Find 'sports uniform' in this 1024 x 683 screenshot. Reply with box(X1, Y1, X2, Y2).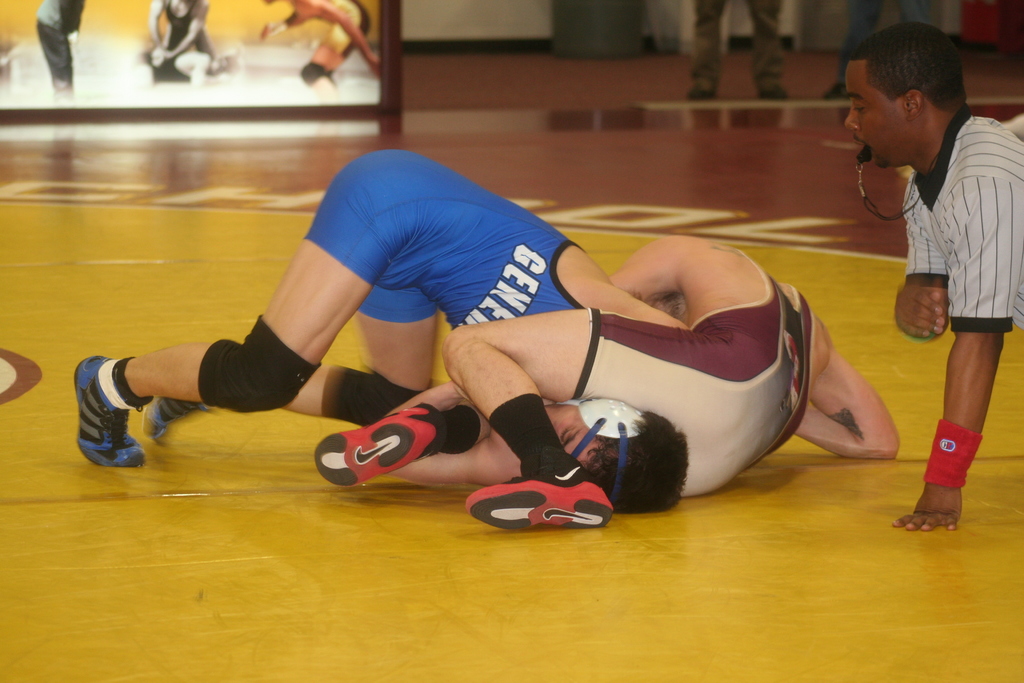
box(906, 107, 1023, 331).
